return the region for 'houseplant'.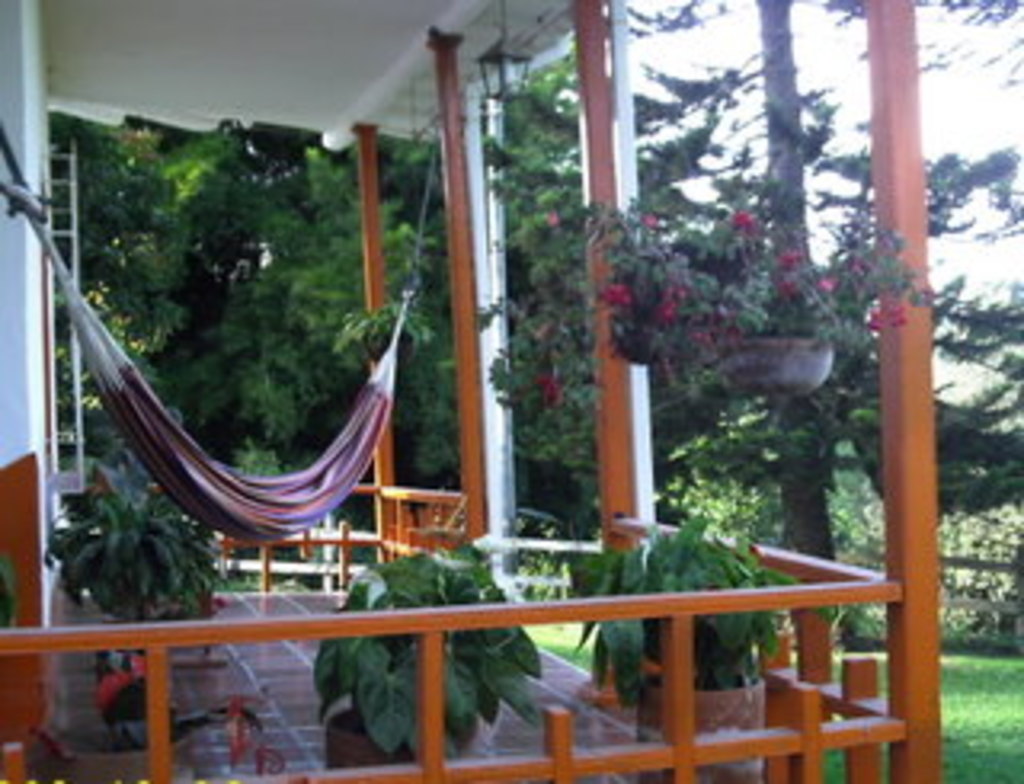
576,528,826,749.
